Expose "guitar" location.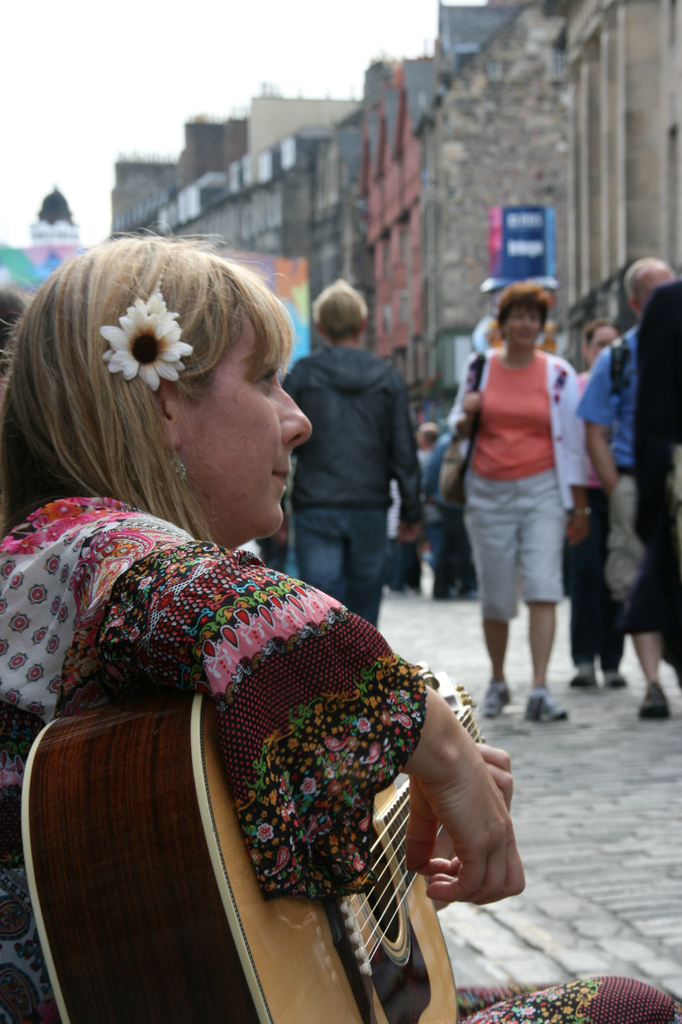
Exposed at <box>106,619,530,1000</box>.
